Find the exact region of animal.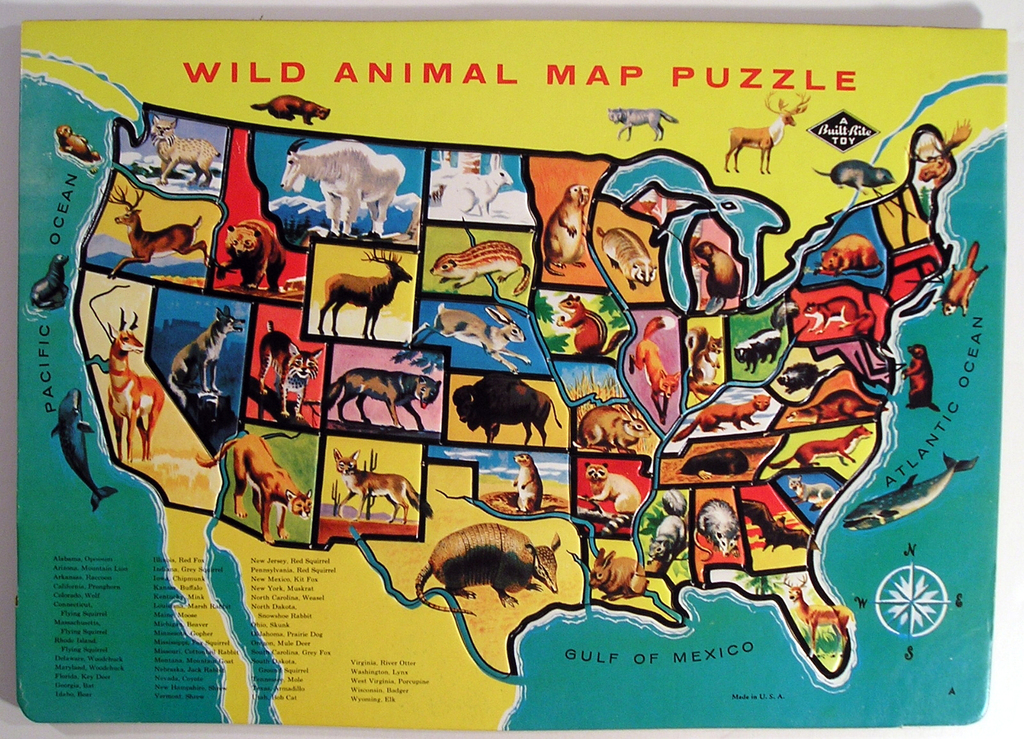
Exact region: bbox(426, 148, 509, 222).
